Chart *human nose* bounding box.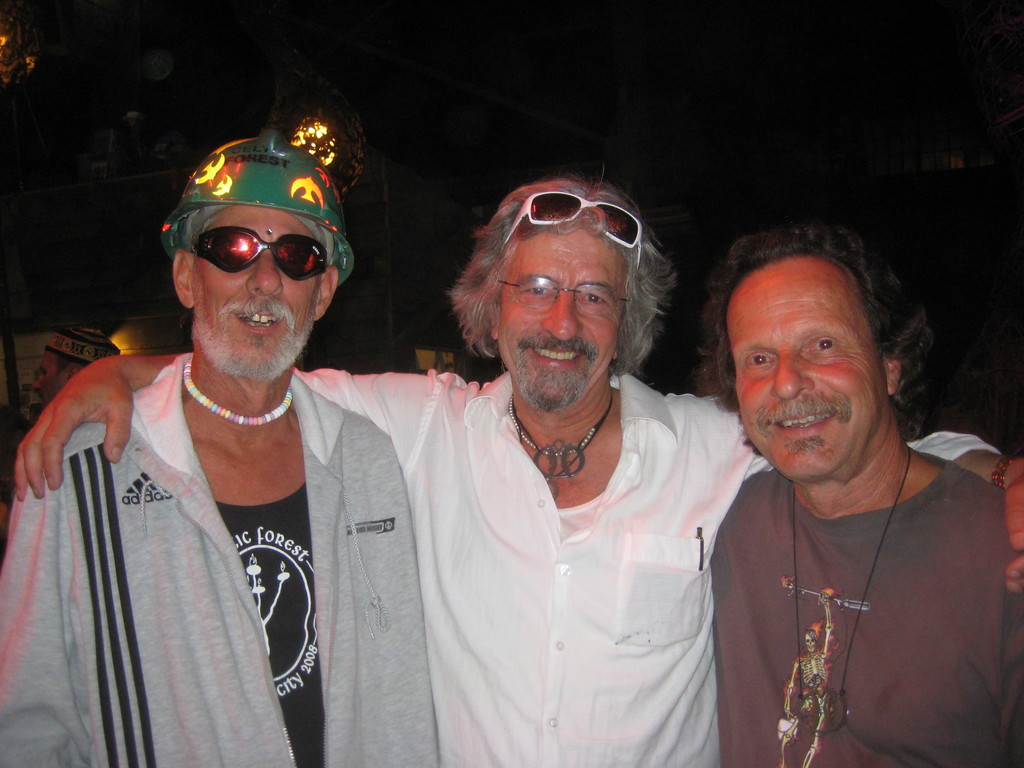
Charted: 769:353:812:403.
